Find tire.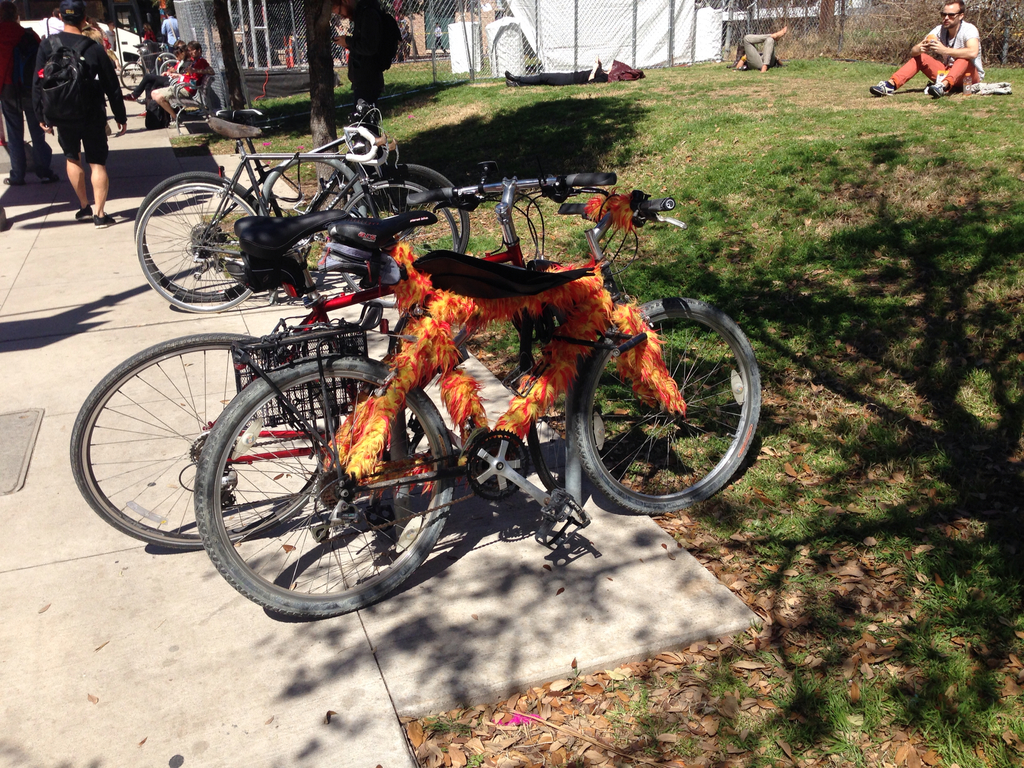
353 165 470 257.
